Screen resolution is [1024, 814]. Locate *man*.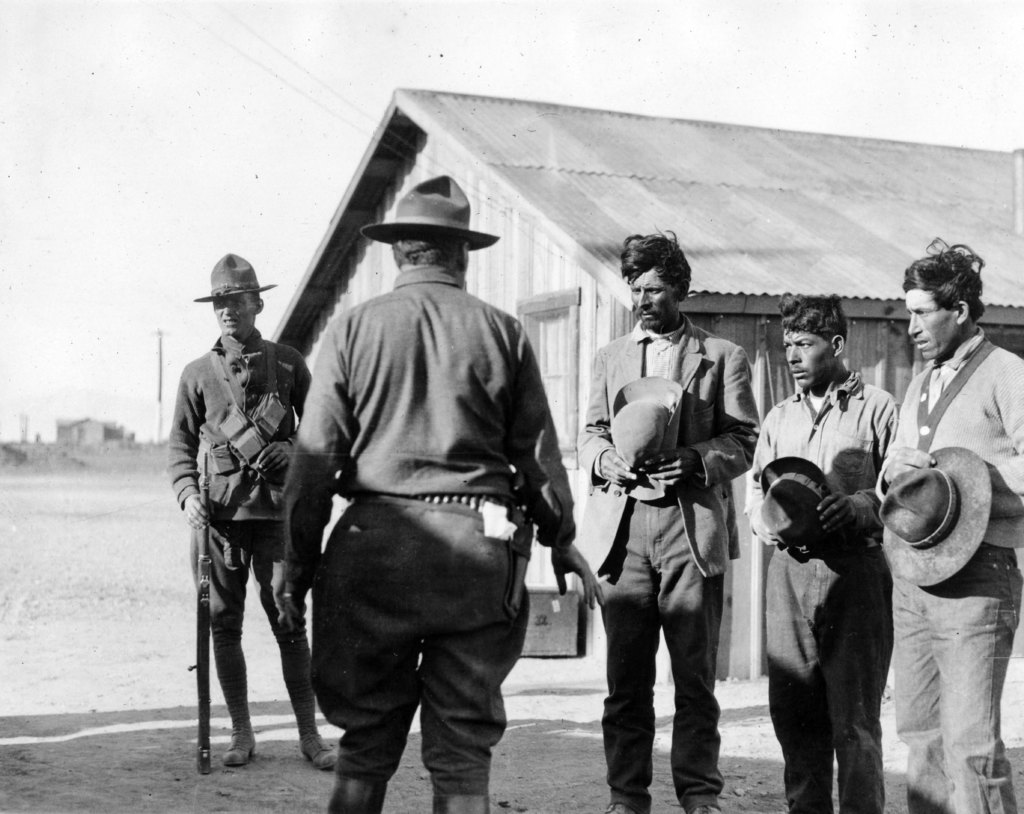
872,230,1023,813.
